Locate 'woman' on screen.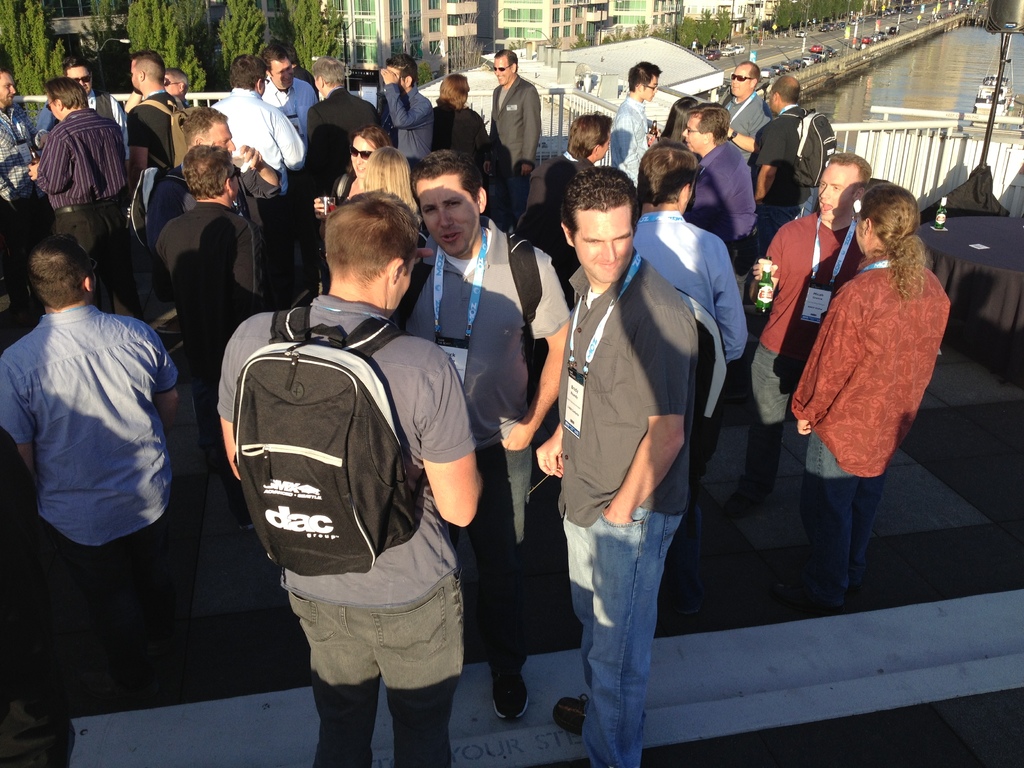
On screen at <box>335,138,378,196</box>.
